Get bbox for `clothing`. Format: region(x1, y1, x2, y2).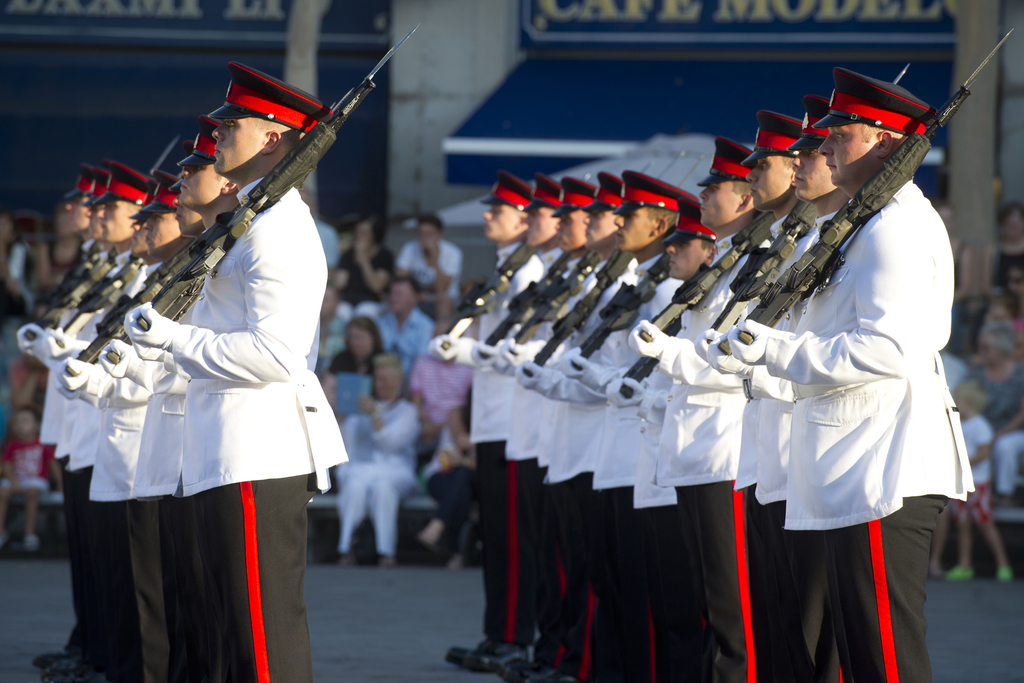
region(321, 357, 376, 428).
